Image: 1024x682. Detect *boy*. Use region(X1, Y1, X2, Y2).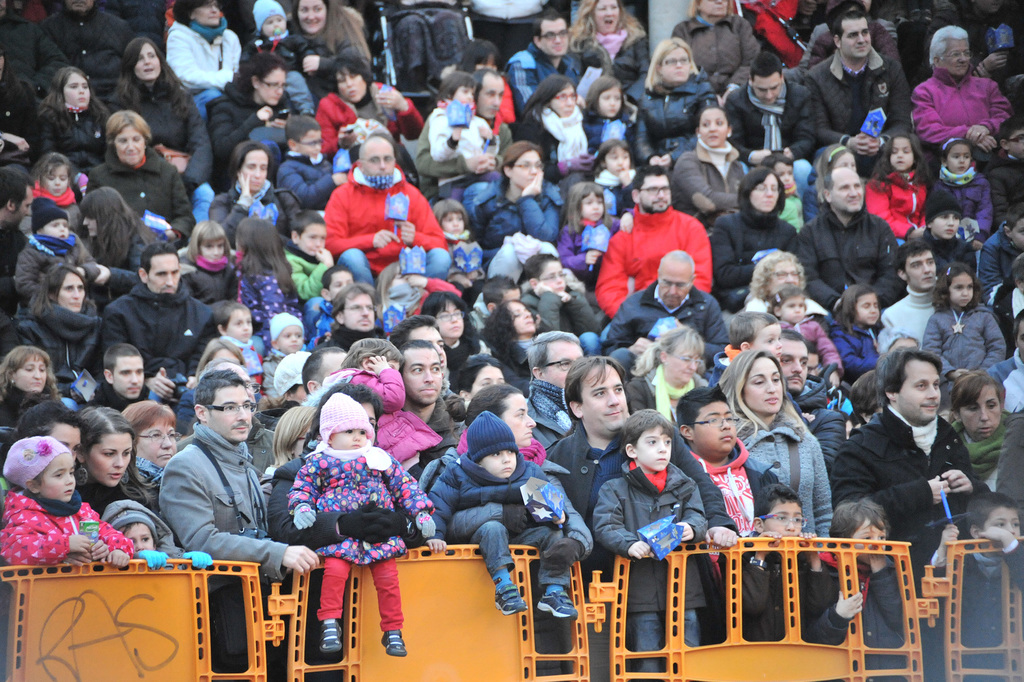
region(287, 210, 333, 304).
